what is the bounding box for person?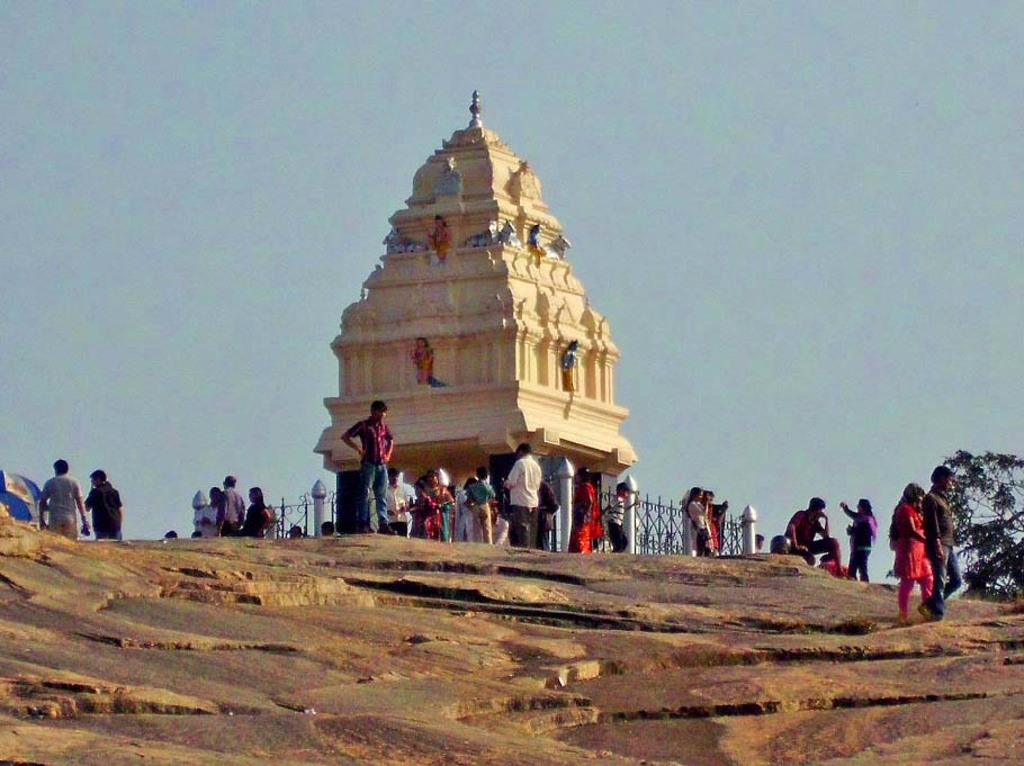
detection(217, 474, 245, 537).
